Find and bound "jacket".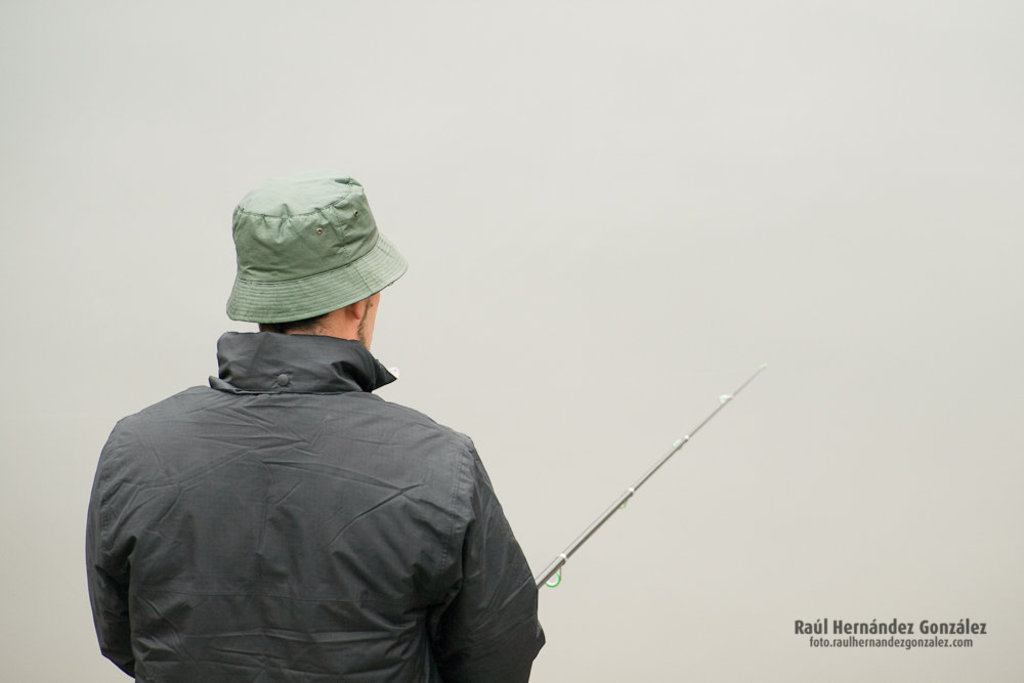
Bound: left=115, top=269, right=613, bottom=682.
